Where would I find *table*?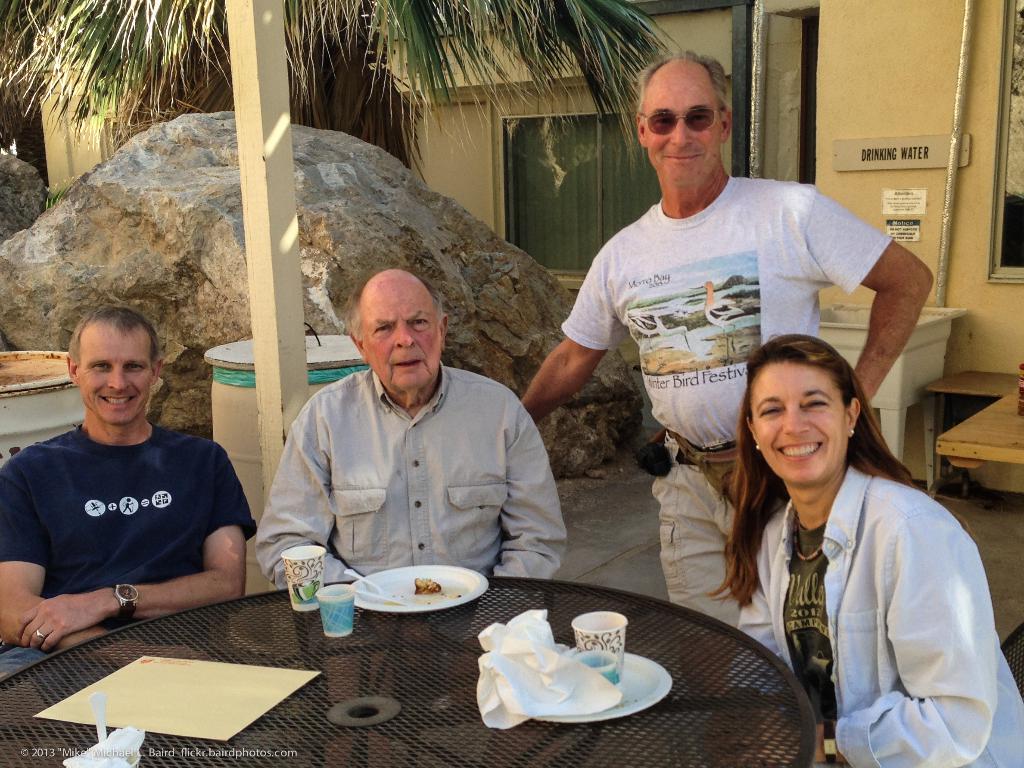
At <bbox>1, 548, 756, 767</bbox>.
